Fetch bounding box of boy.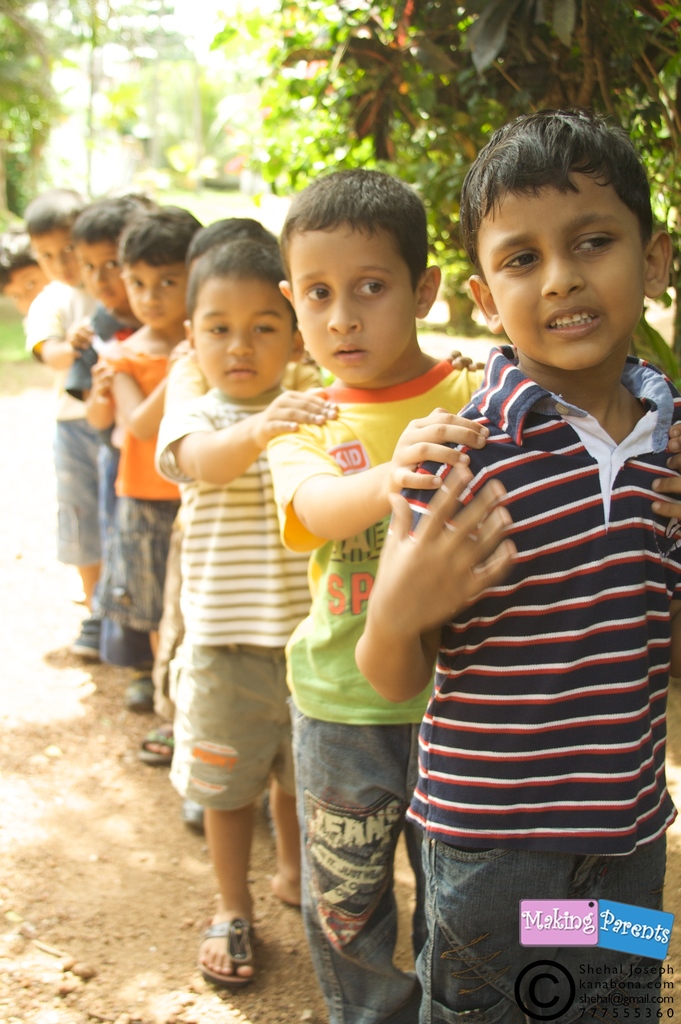
Bbox: 21/191/102/644.
